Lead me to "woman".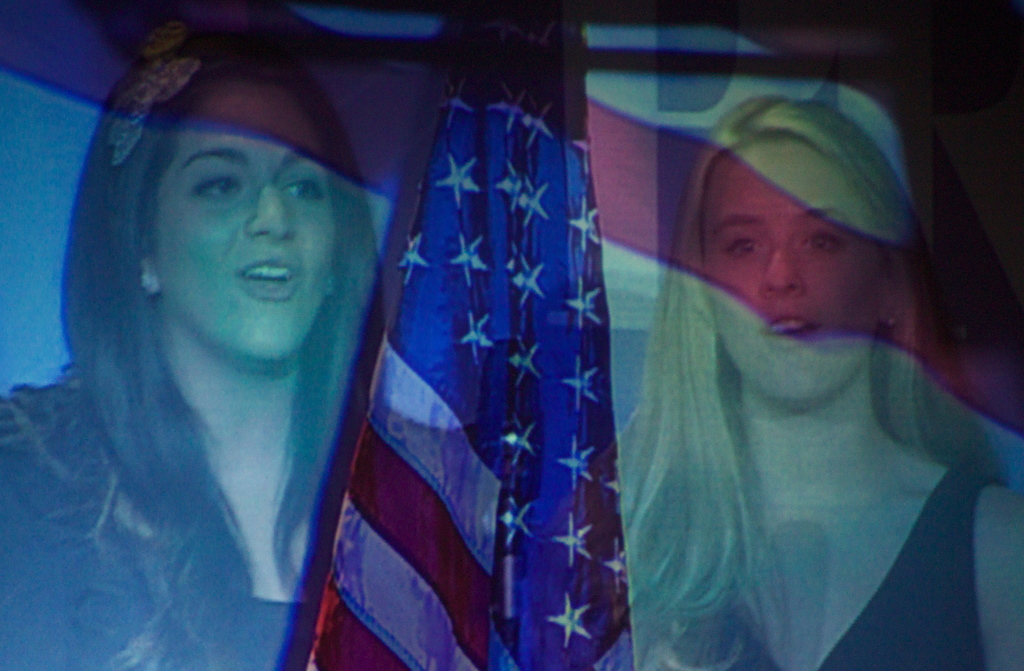
Lead to bbox=(618, 88, 1023, 670).
